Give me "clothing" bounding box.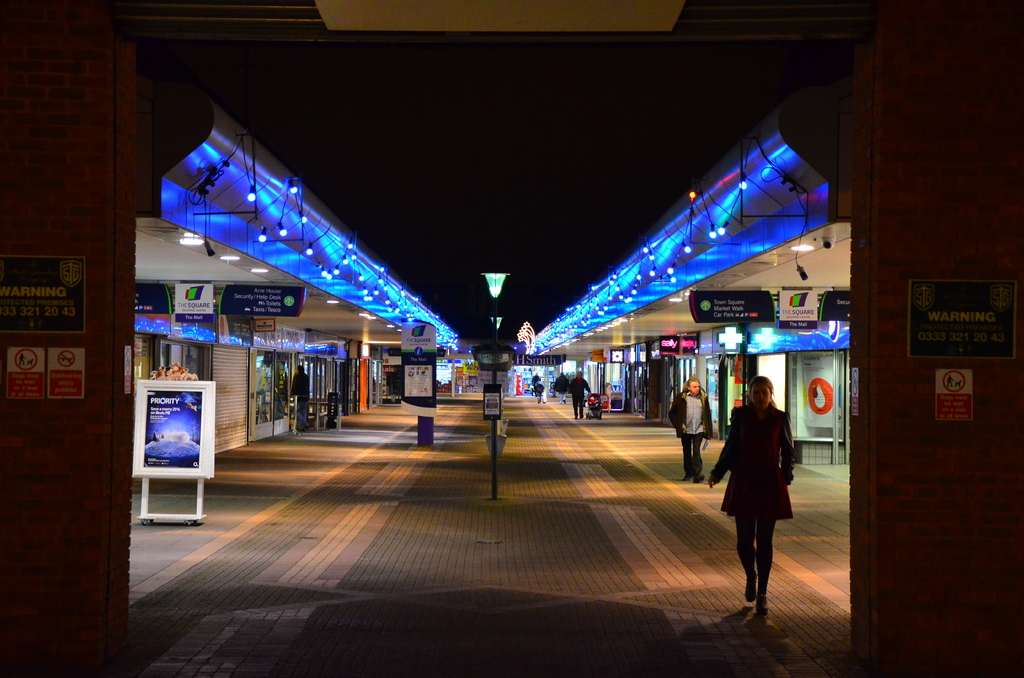
bbox=(714, 390, 792, 553).
